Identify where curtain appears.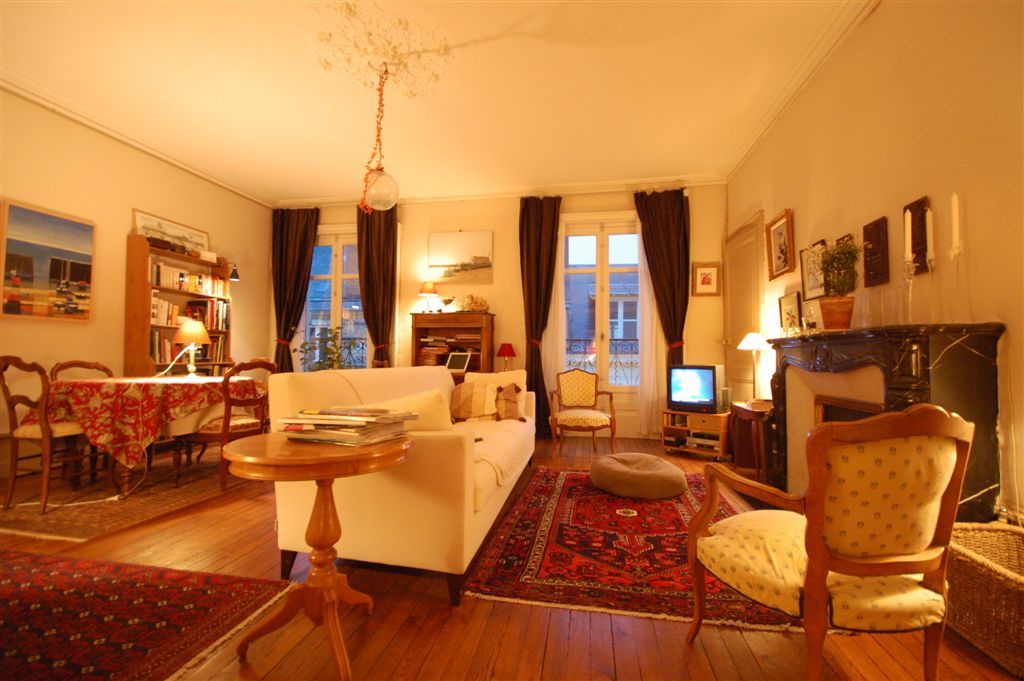
Appears at {"x1": 354, "y1": 204, "x2": 399, "y2": 371}.
